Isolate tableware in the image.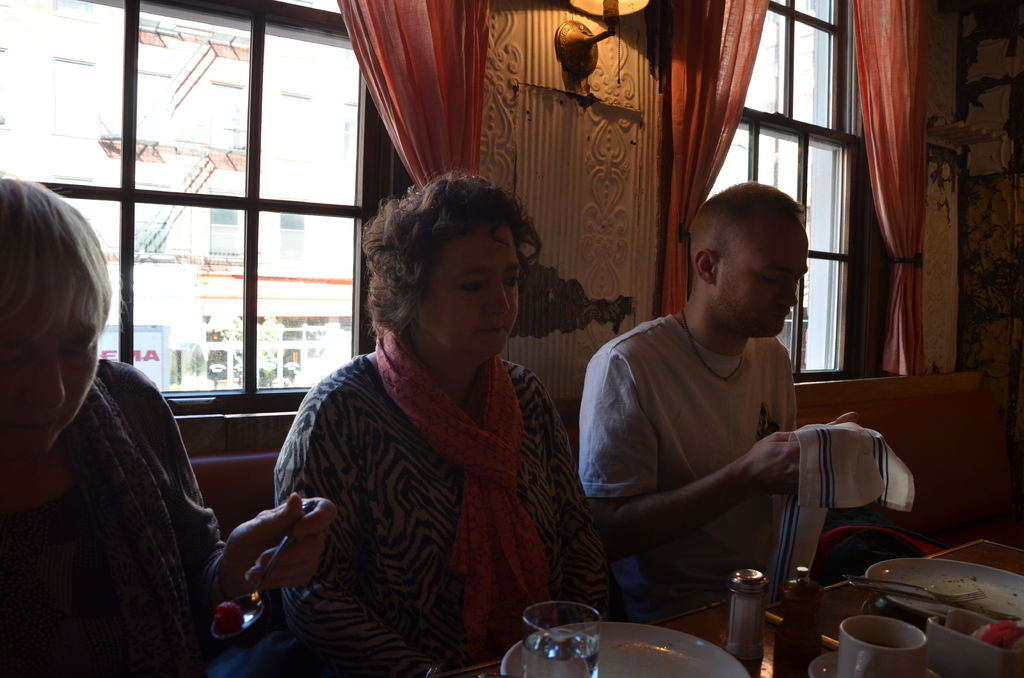
Isolated region: {"left": 520, "top": 596, "right": 594, "bottom": 677}.
